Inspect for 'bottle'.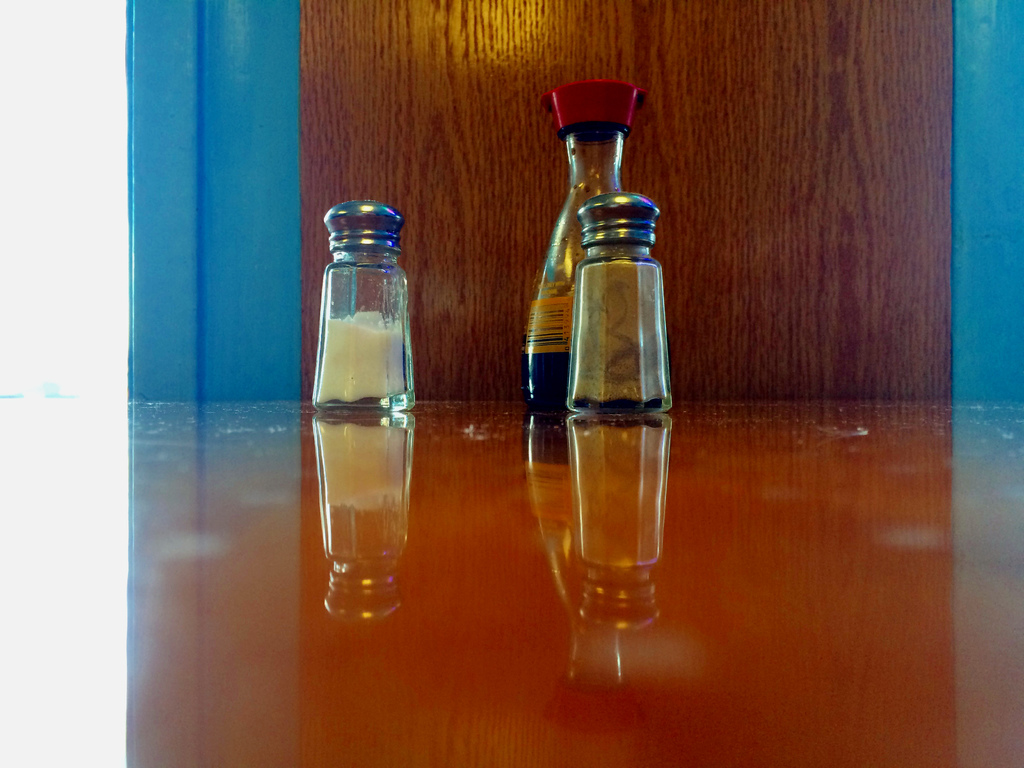
Inspection: (564, 190, 679, 415).
